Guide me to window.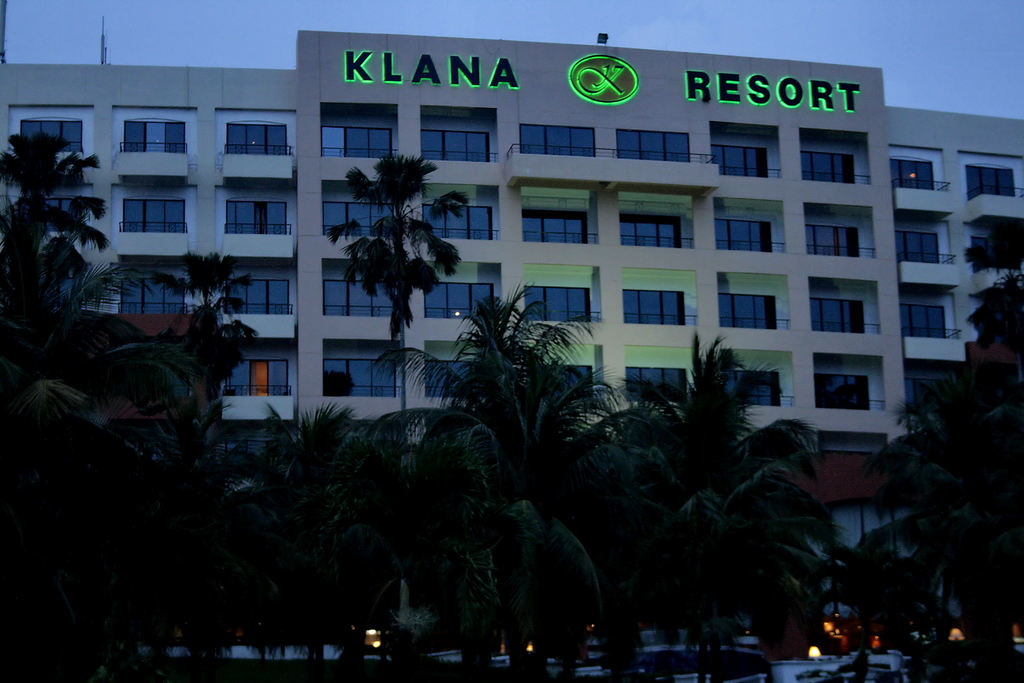
Guidance: 805,226,864,258.
